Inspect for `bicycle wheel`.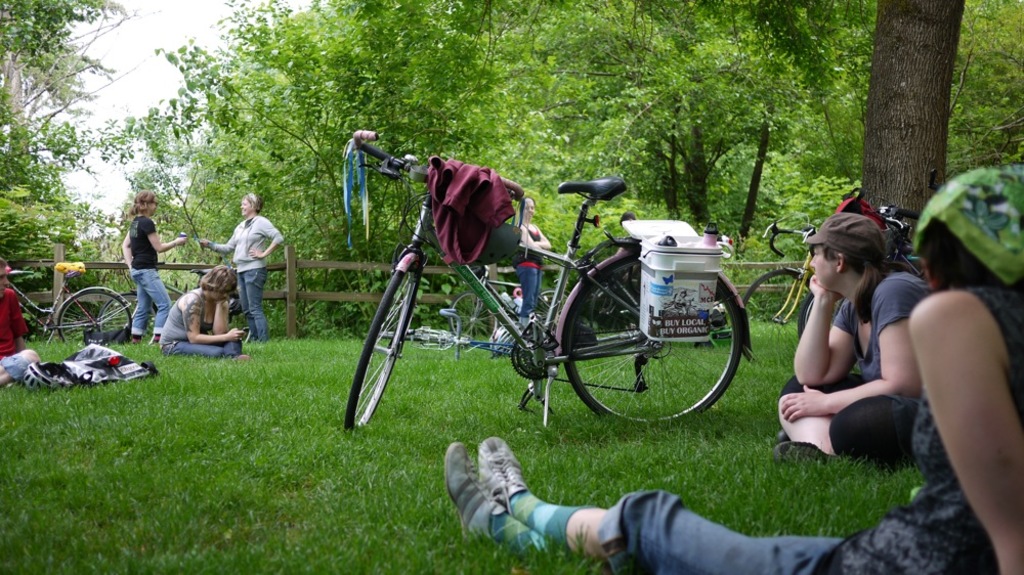
Inspection: 748, 270, 807, 357.
